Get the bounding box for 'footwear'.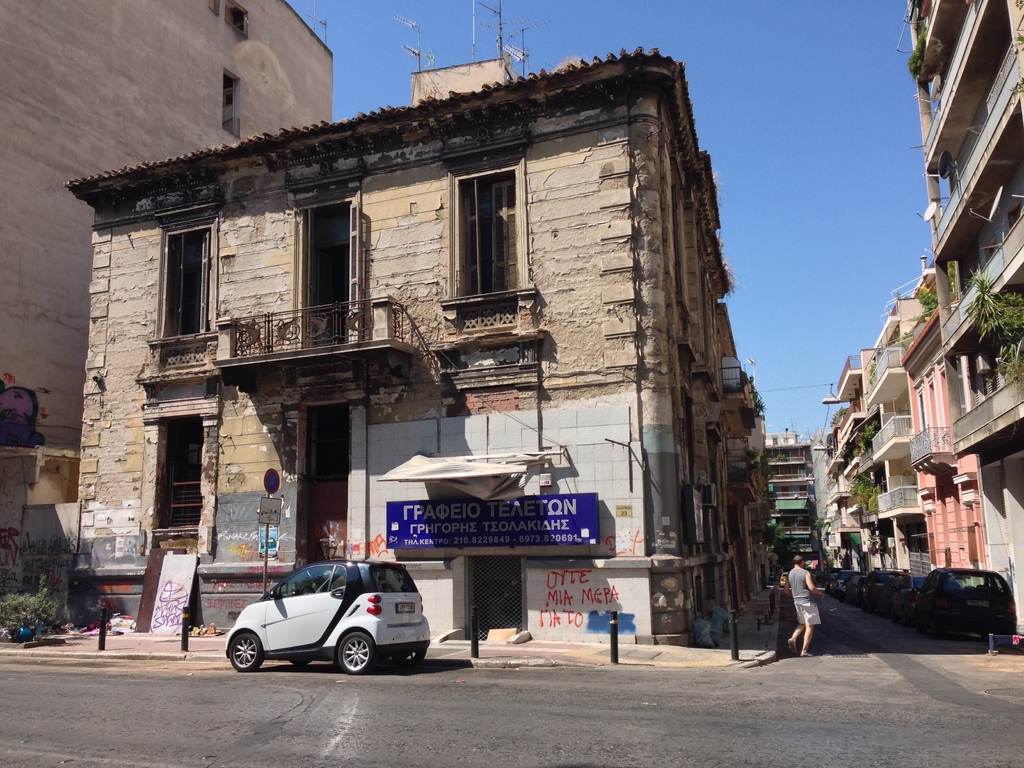
locate(799, 650, 813, 658).
